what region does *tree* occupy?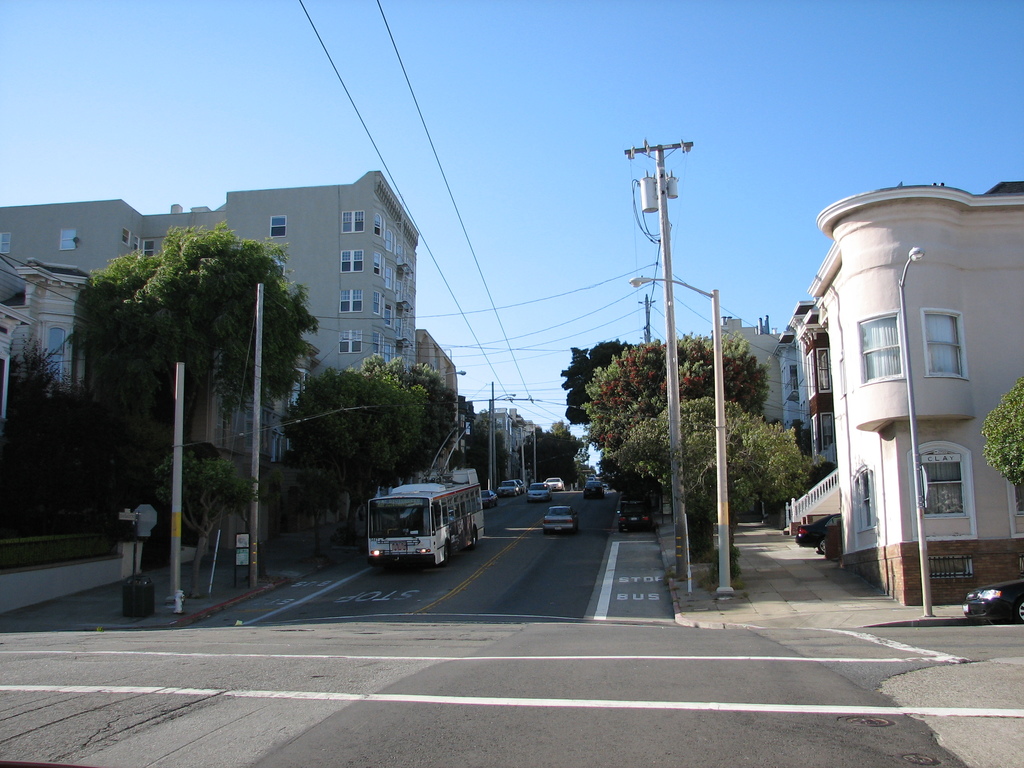
box=[286, 341, 471, 550].
